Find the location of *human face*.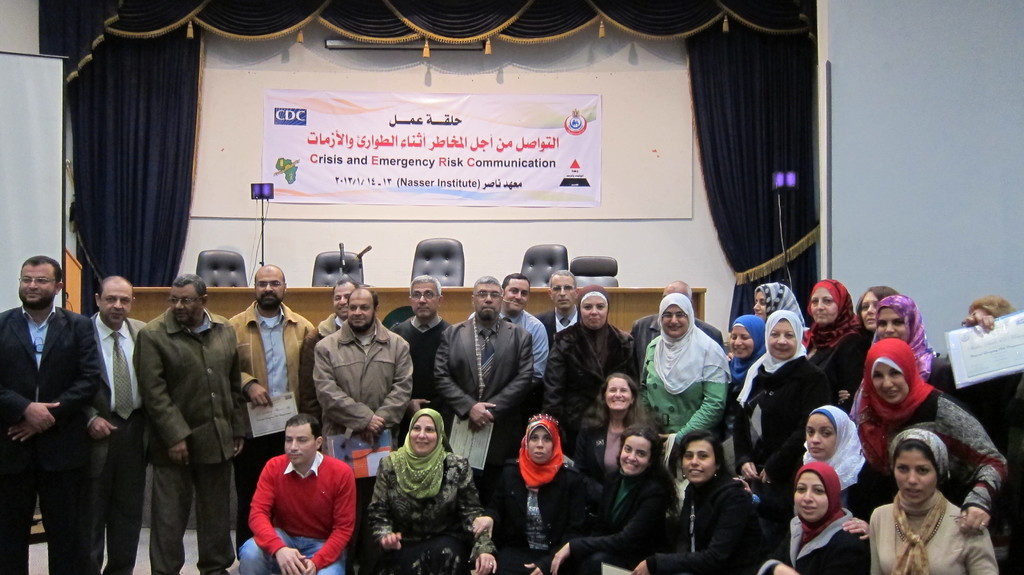
Location: bbox=(684, 437, 717, 482).
